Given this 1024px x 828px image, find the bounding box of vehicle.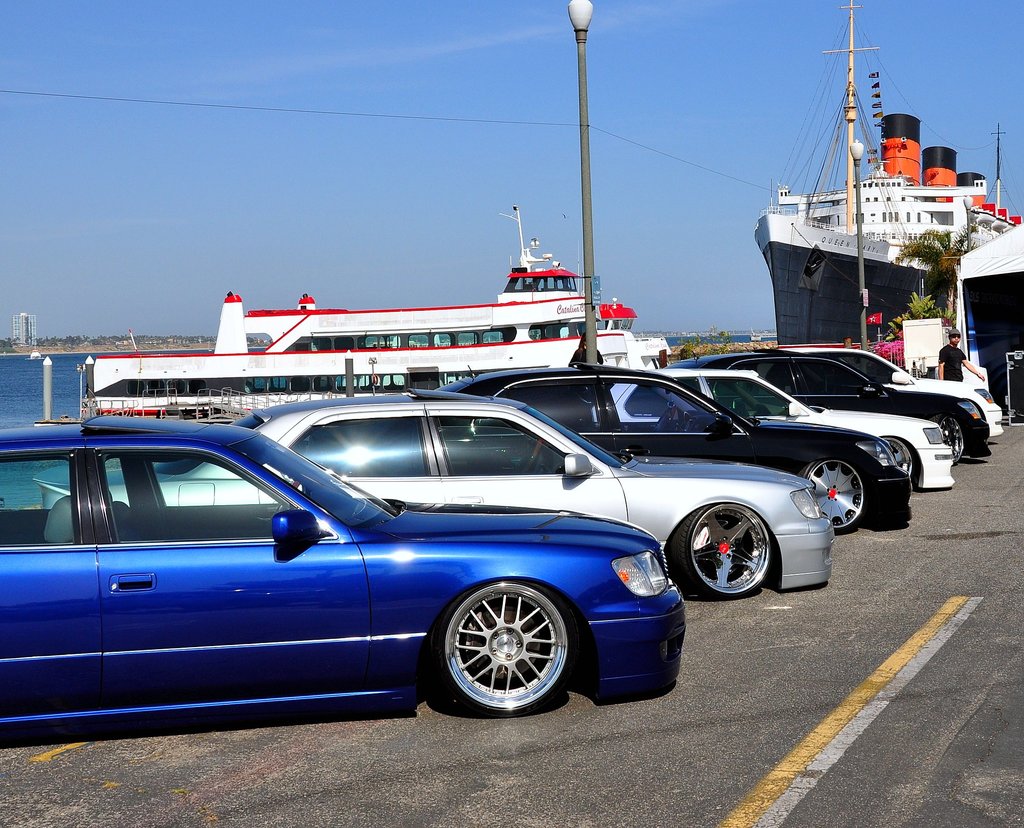
{"x1": 778, "y1": 343, "x2": 1007, "y2": 438}.
